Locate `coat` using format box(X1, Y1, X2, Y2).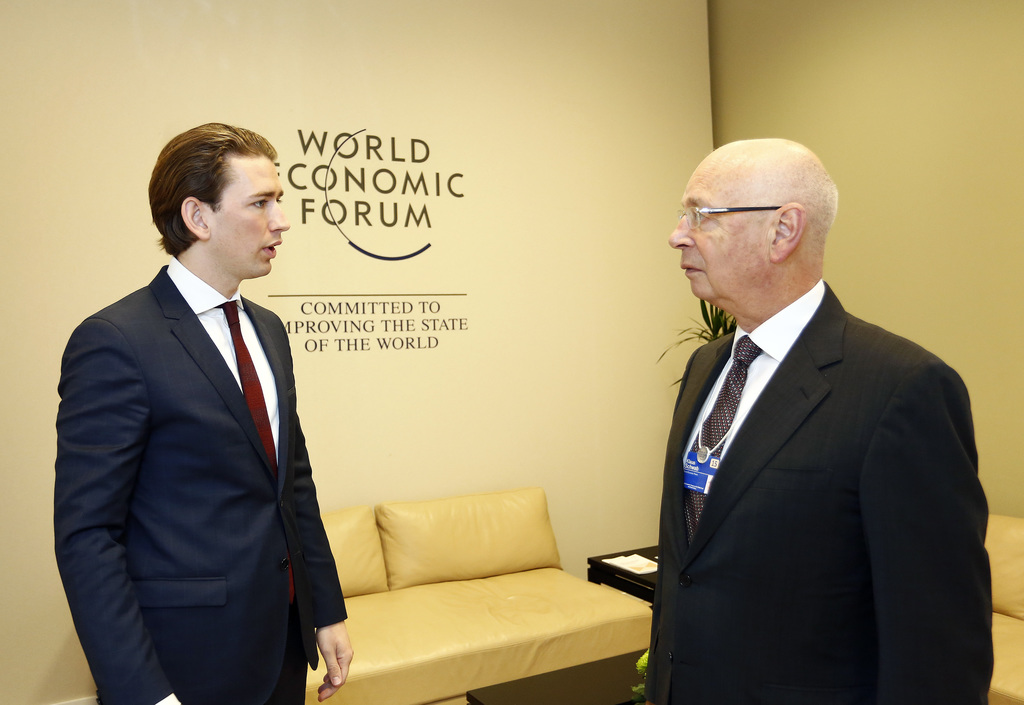
box(55, 265, 350, 704).
